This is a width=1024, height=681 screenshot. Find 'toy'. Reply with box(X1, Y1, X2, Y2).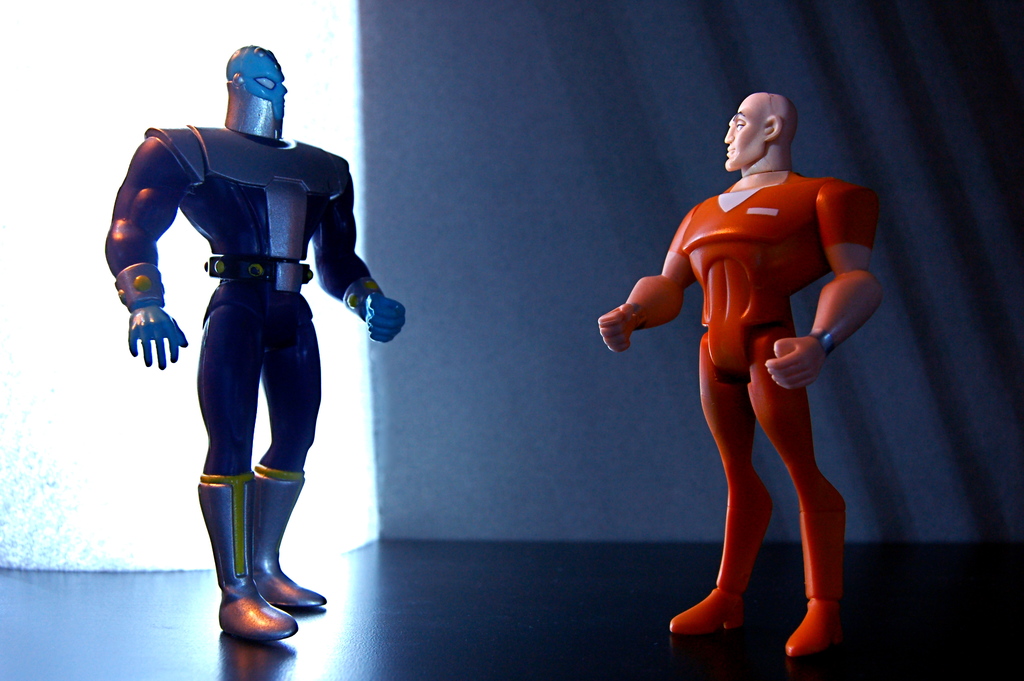
box(604, 140, 880, 620).
